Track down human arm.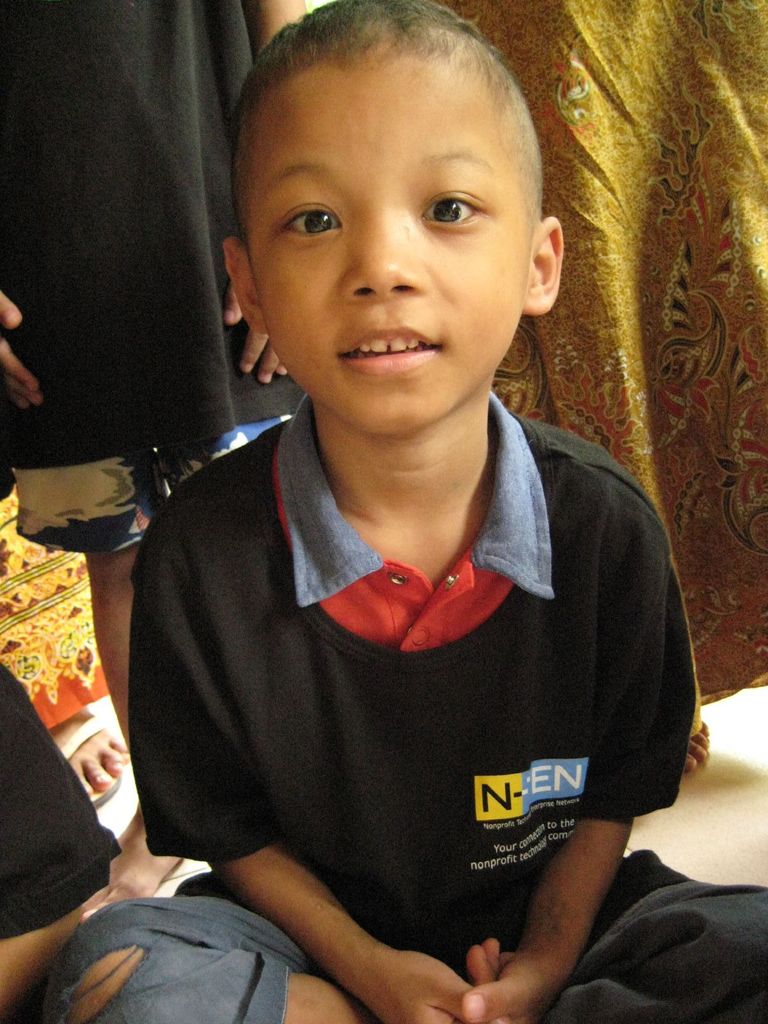
Tracked to [135, 540, 499, 1023].
